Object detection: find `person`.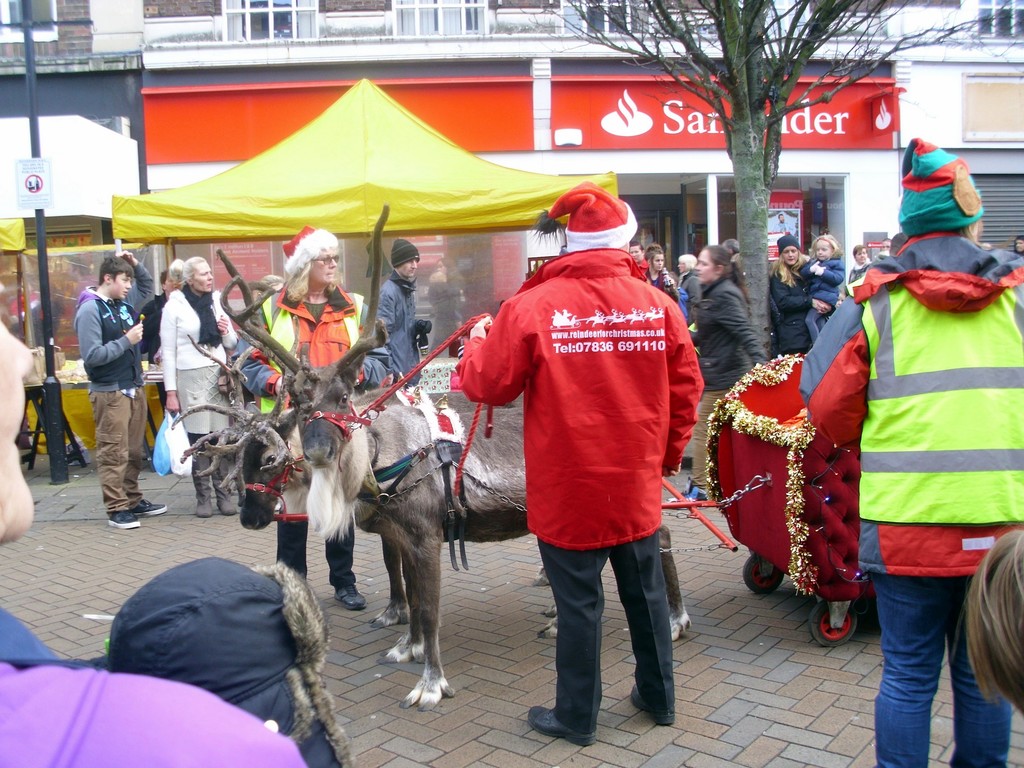
374:232:422:381.
